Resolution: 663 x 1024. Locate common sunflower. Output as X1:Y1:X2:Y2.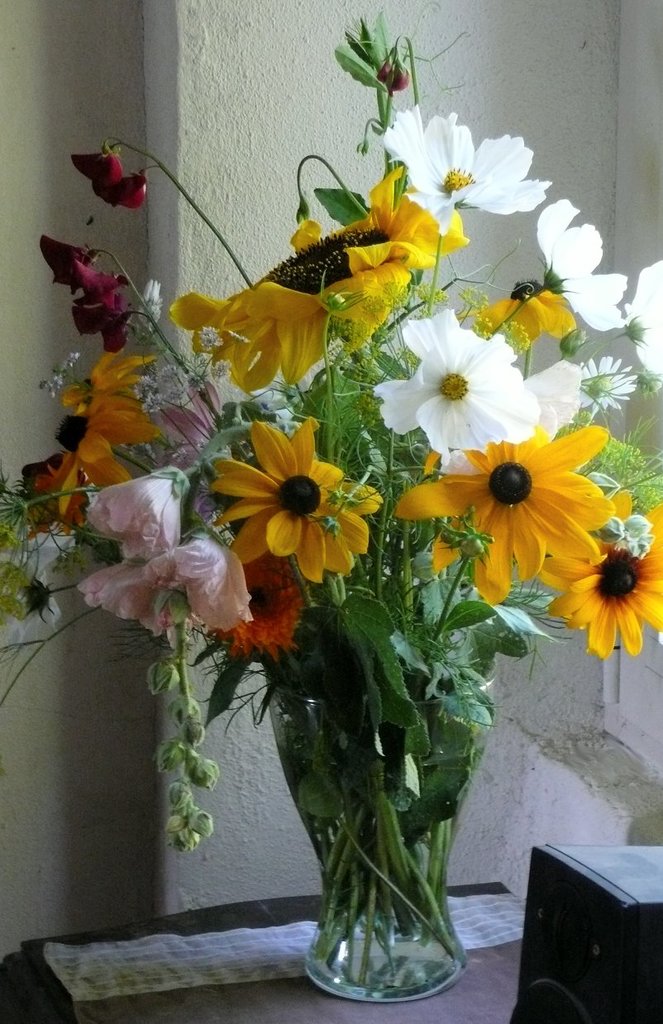
422:424:616:597.
